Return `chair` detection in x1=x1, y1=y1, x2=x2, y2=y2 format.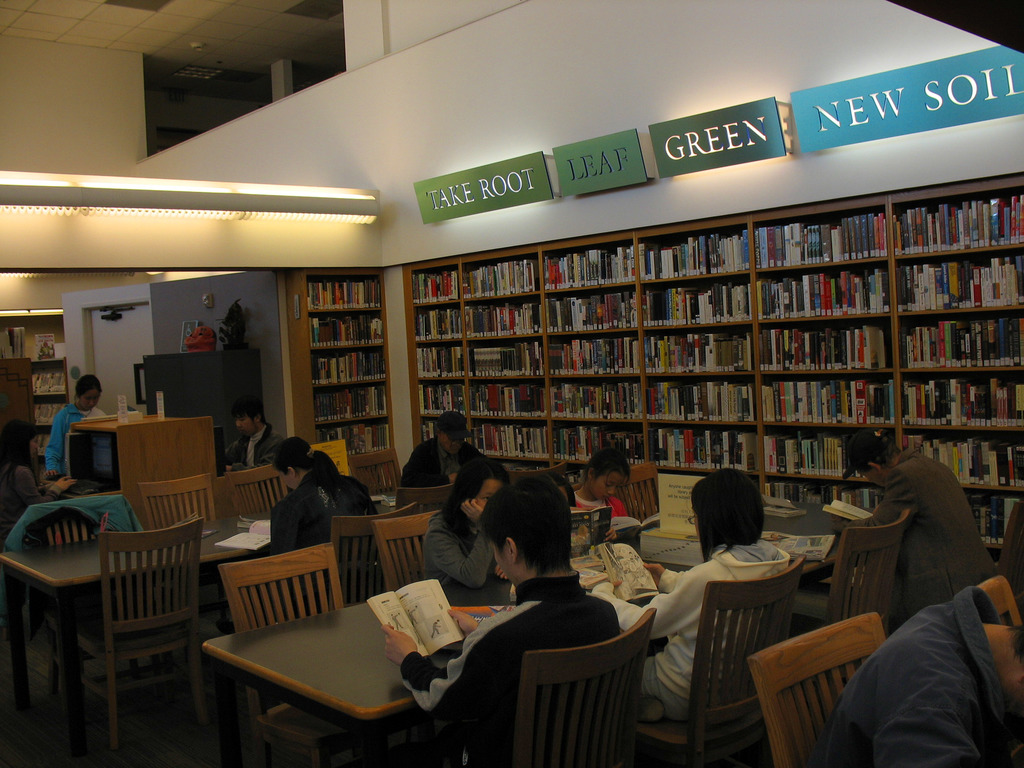
x1=632, y1=557, x2=805, y2=764.
